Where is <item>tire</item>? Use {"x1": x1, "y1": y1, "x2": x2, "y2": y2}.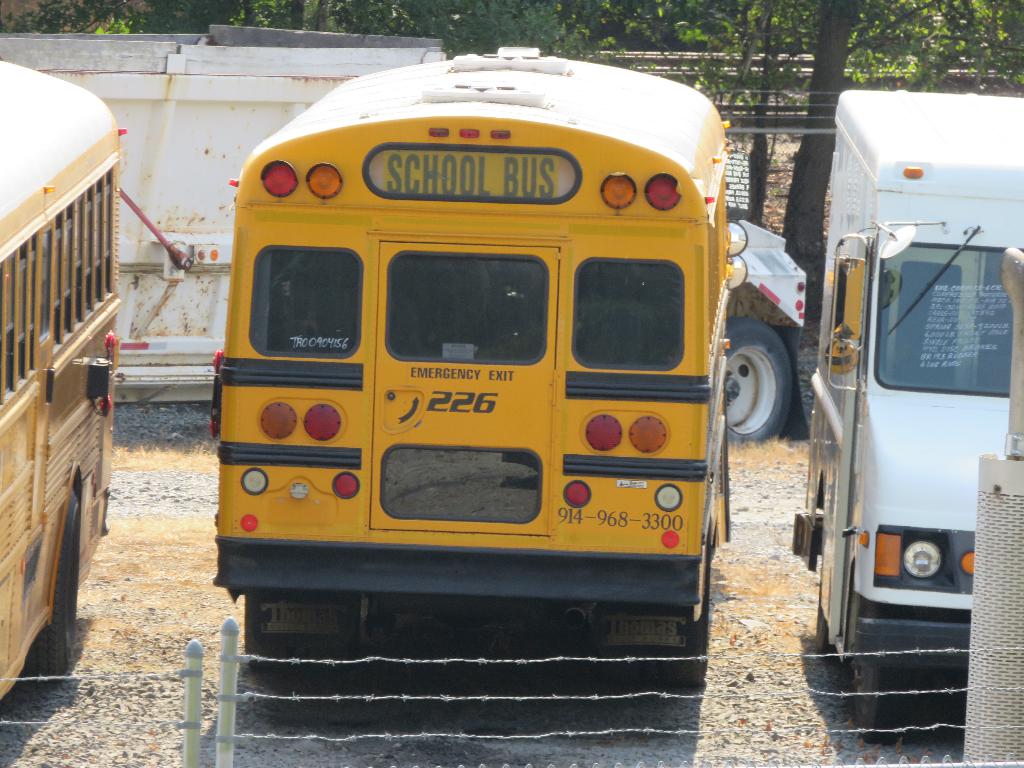
{"x1": 852, "y1": 659, "x2": 908, "y2": 743}.
